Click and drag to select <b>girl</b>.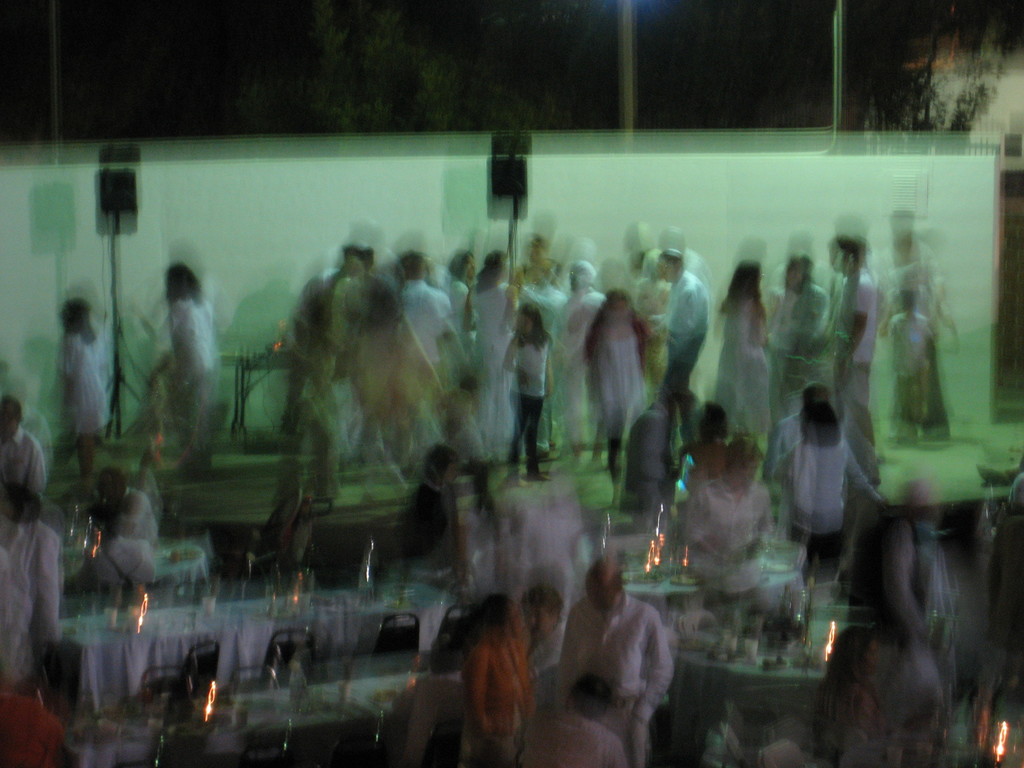
Selection: box(354, 262, 445, 466).
